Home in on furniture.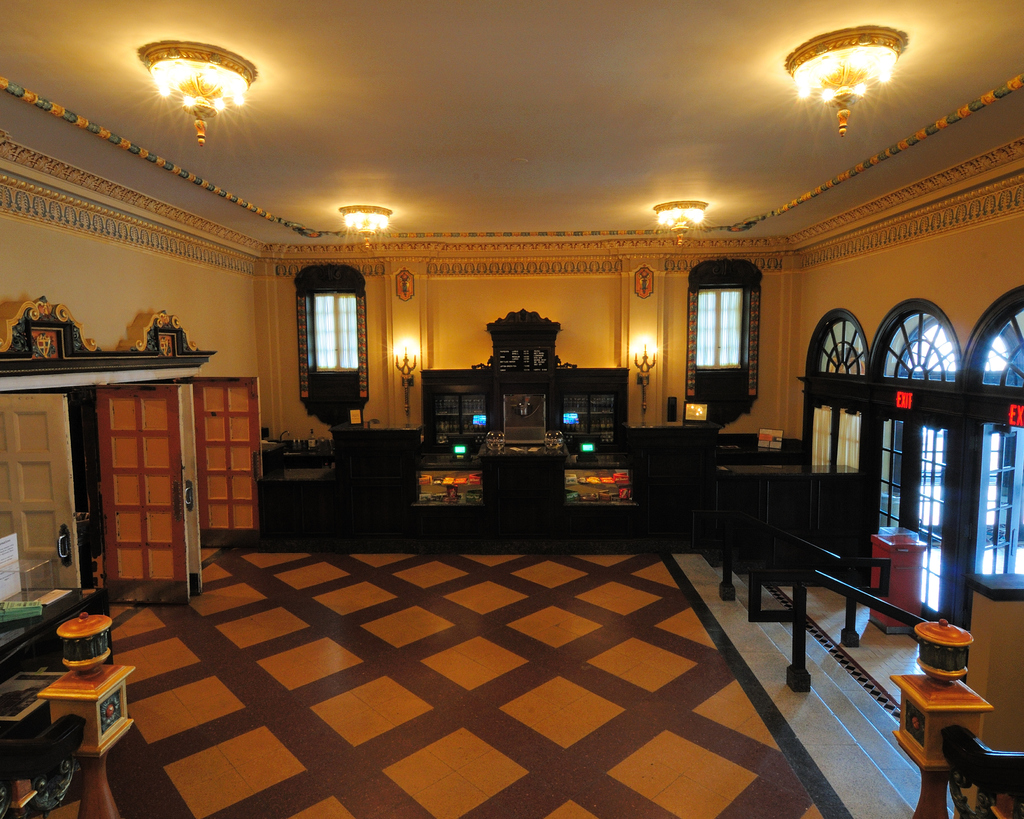
Homed in at crop(0, 589, 109, 741).
